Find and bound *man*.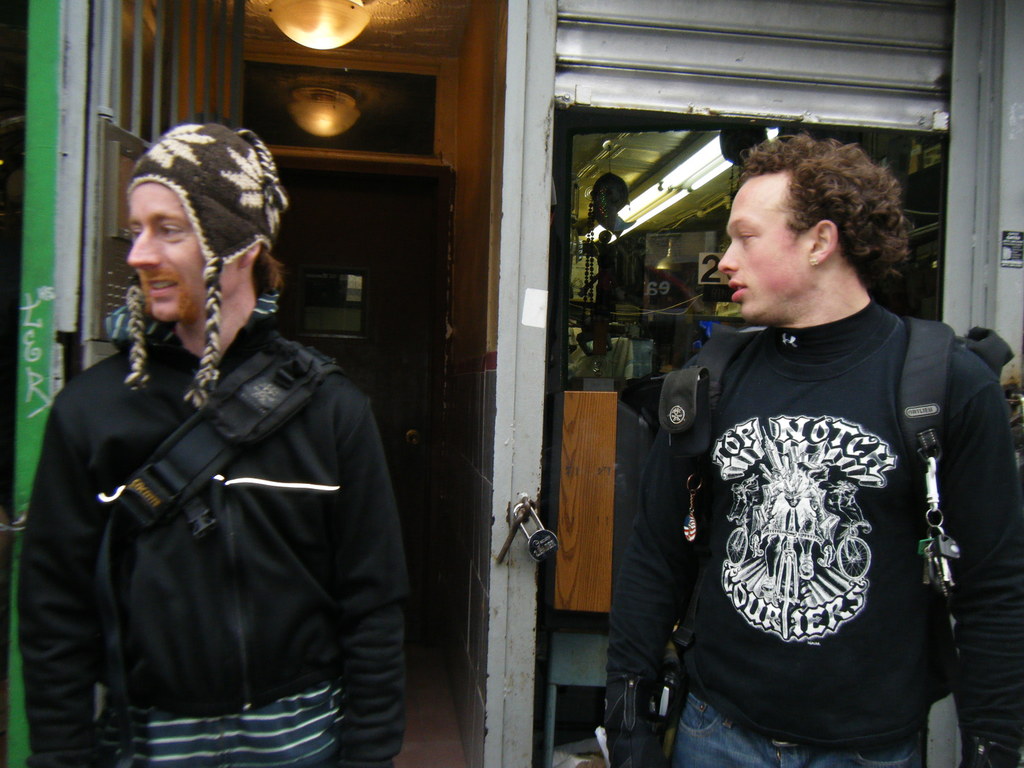
Bound: (left=13, top=118, right=408, bottom=767).
